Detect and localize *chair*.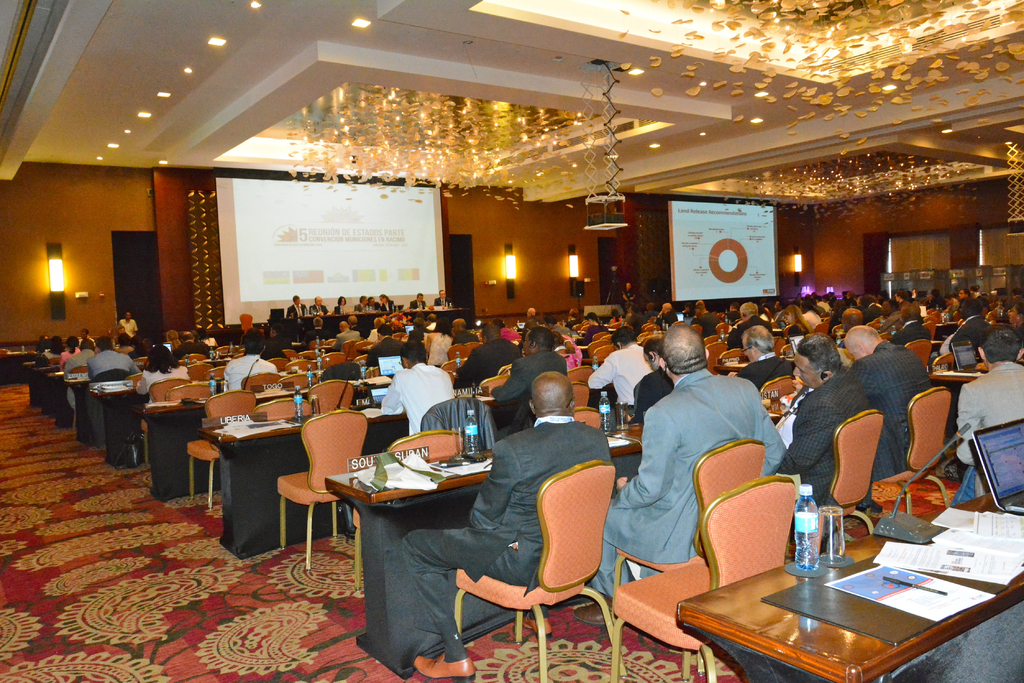
Localized at (929,353,954,366).
